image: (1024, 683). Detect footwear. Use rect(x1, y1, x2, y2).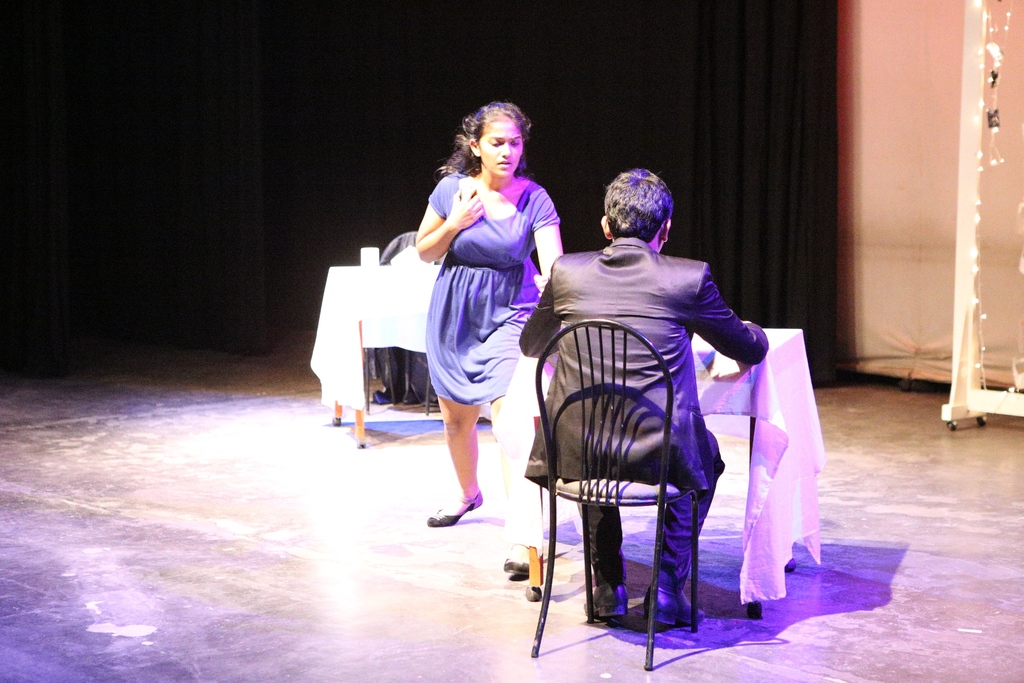
rect(580, 582, 628, 620).
